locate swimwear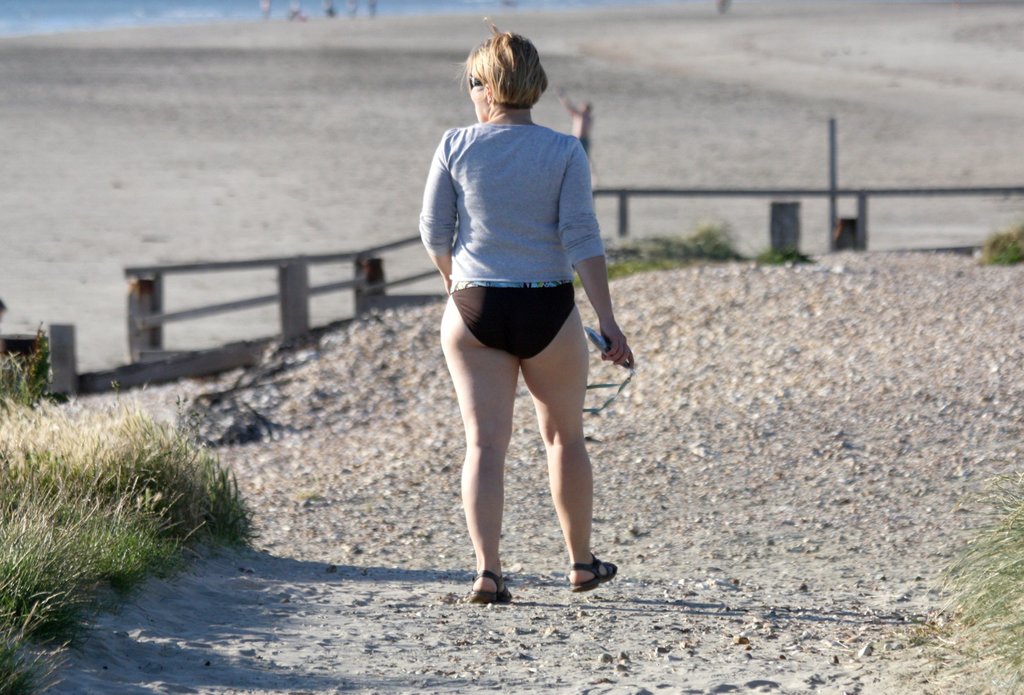
451 278 576 357
